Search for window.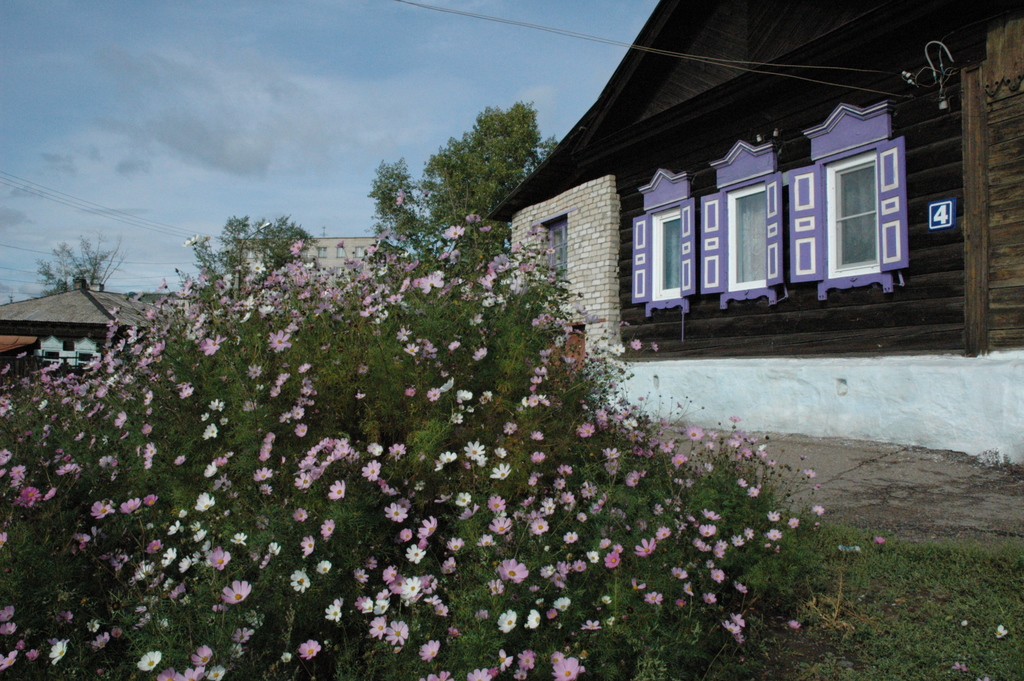
Found at [355, 247, 365, 258].
